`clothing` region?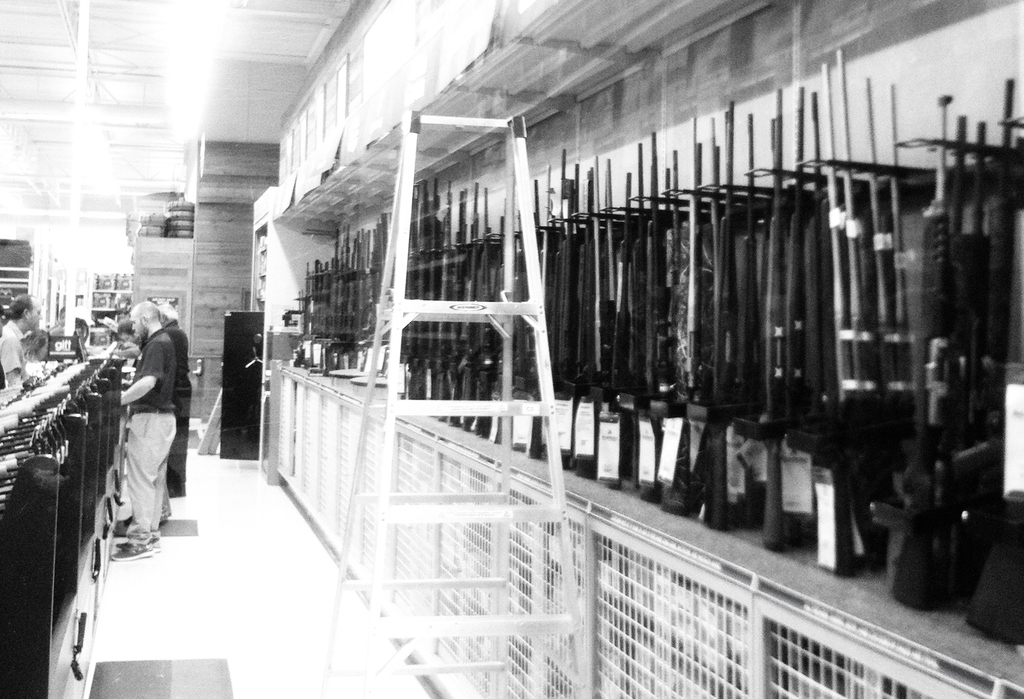
[left=161, top=328, right=198, bottom=499]
